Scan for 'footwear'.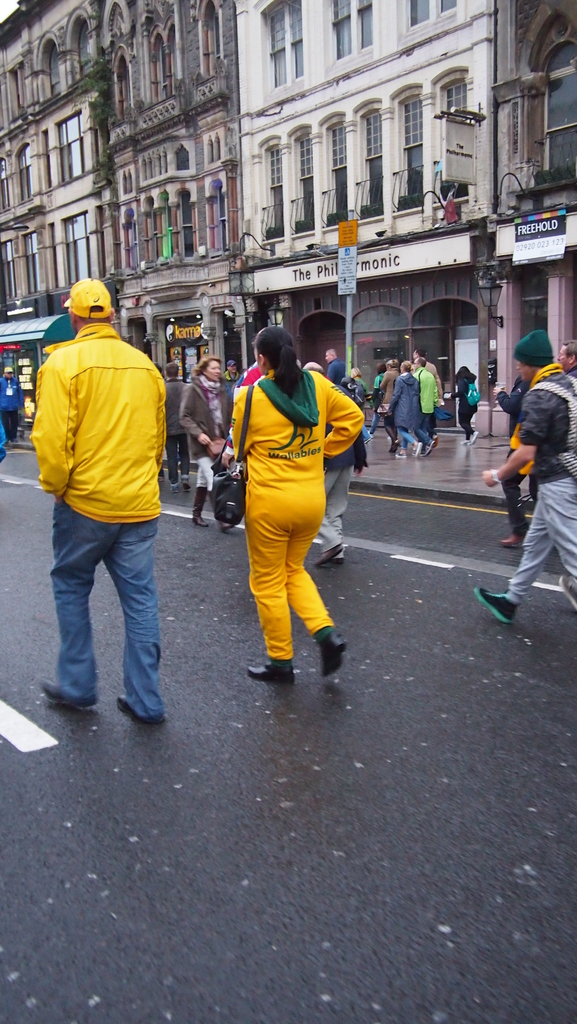
Scan result: x1=246 y1=660 x2=298 y2=684.
